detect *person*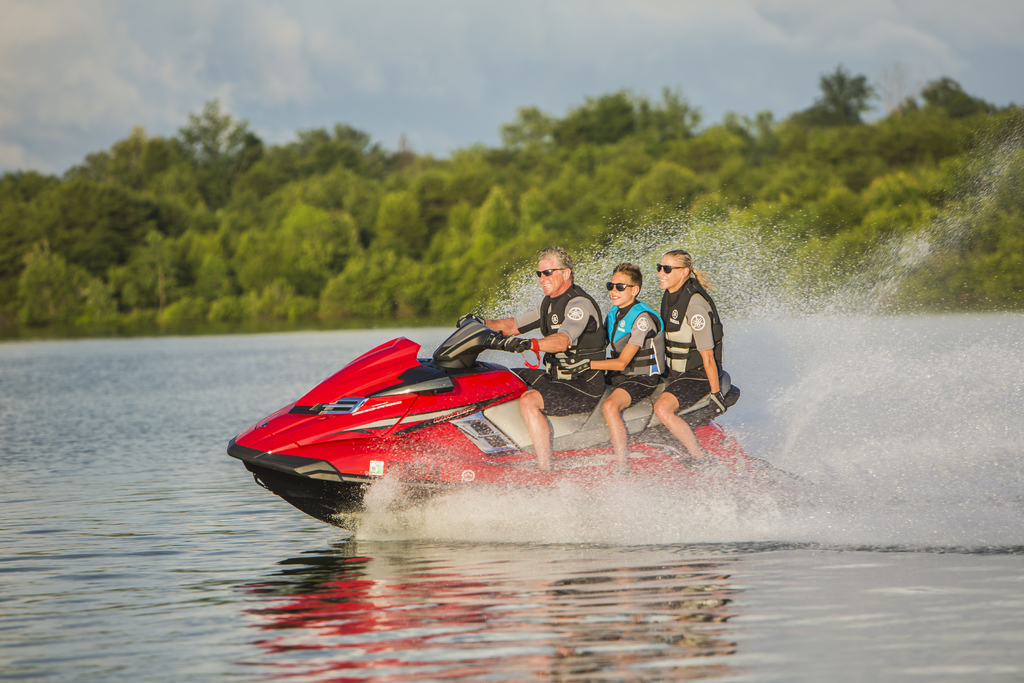
656 228 731 441
